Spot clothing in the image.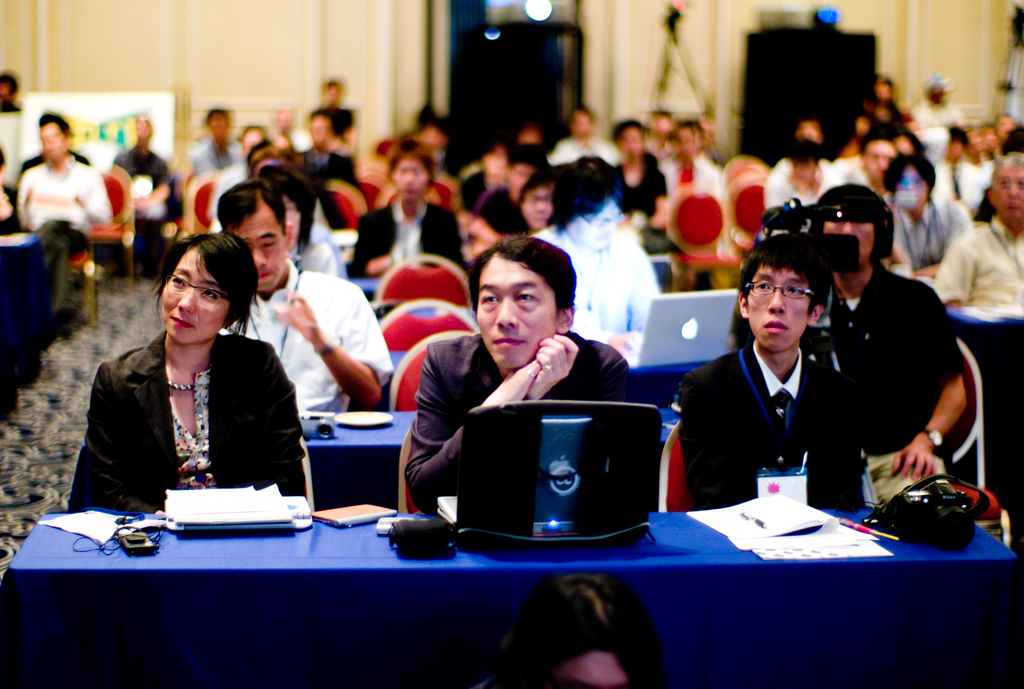
clothing found at <bbox>514, 220, 664, 363</bbox>.
